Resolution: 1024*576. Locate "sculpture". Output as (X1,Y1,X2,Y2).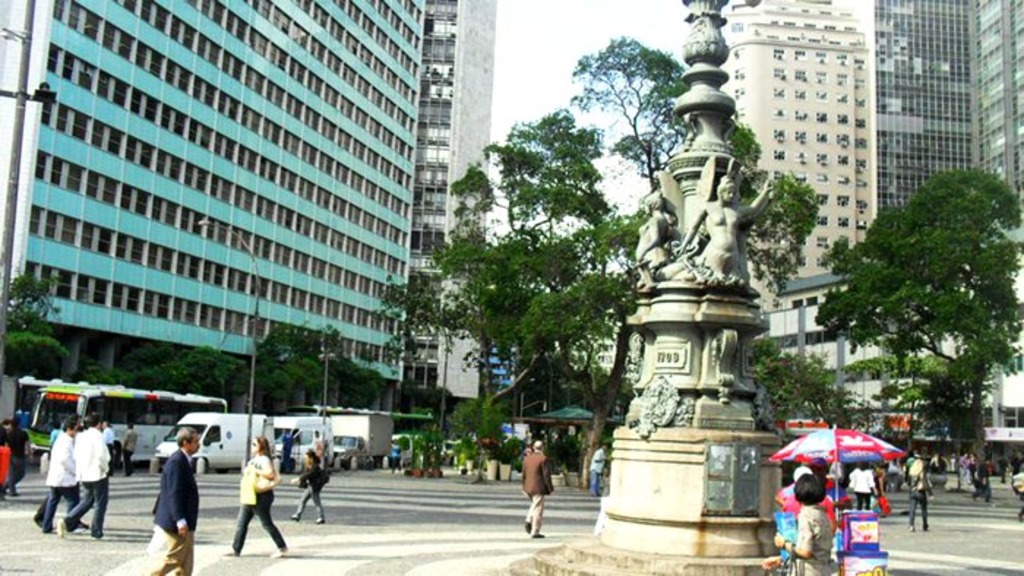
(626,64,812,465).
